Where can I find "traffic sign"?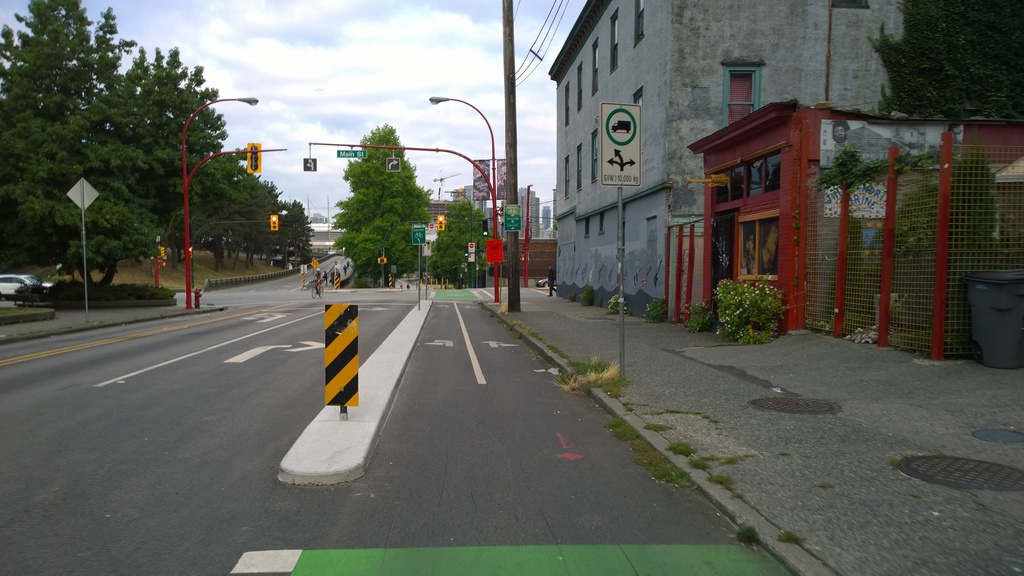
You can find it at locate(601, 98, 646, 187).
